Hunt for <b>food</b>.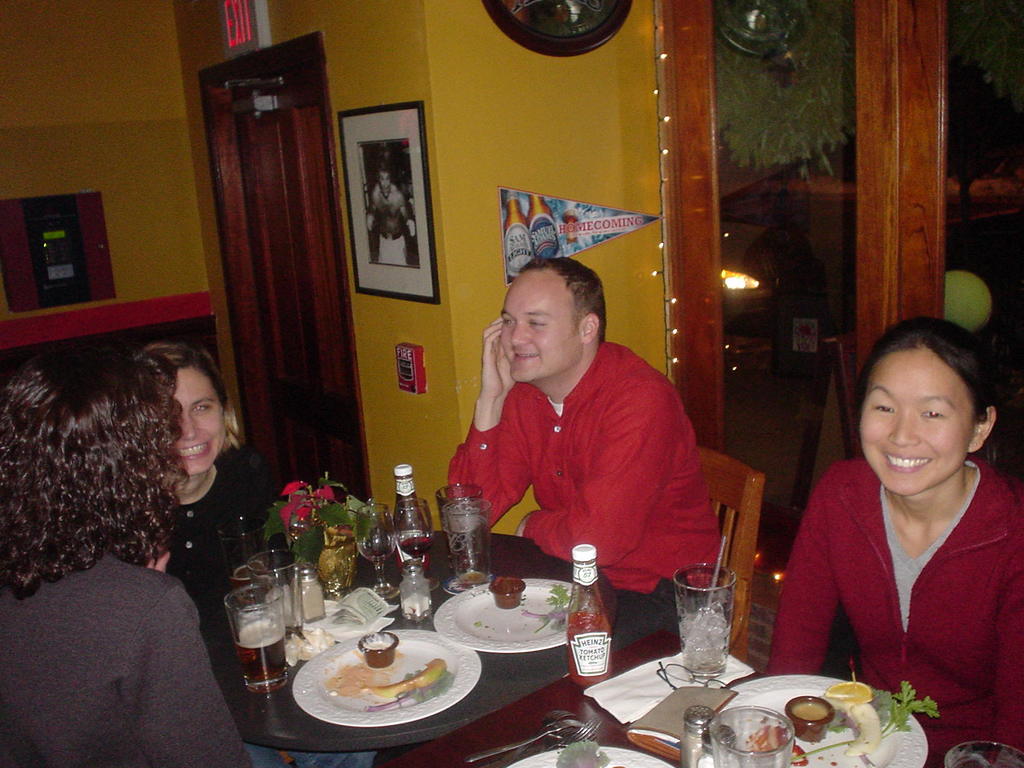
Hunted down at BBox(554, 738, 624, 767).
